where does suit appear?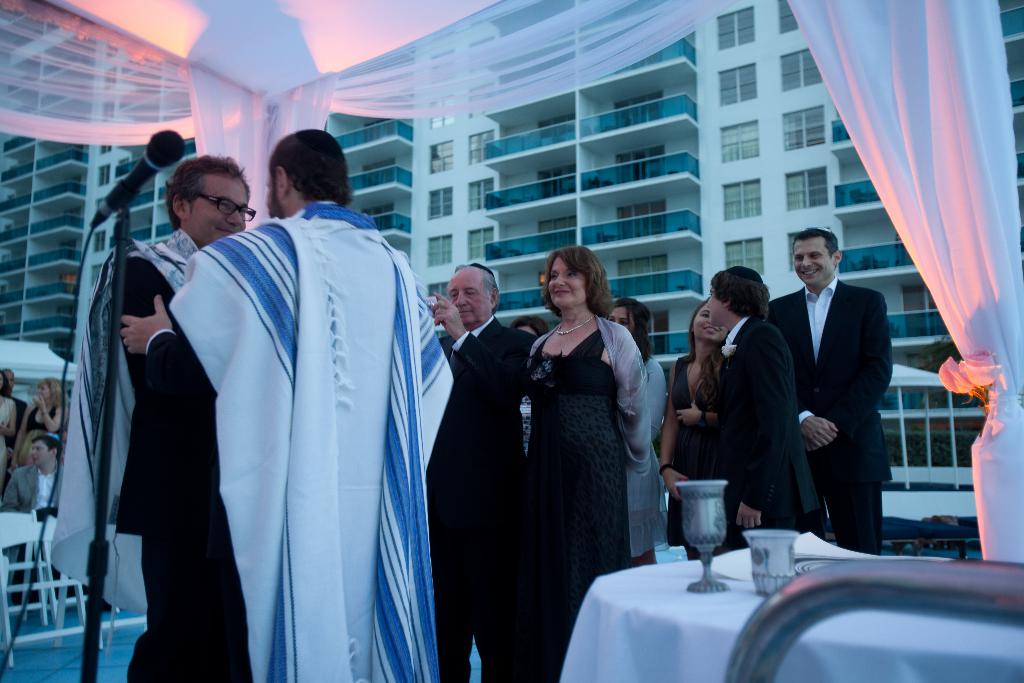
Appears at [116, 251, 248, 682].
